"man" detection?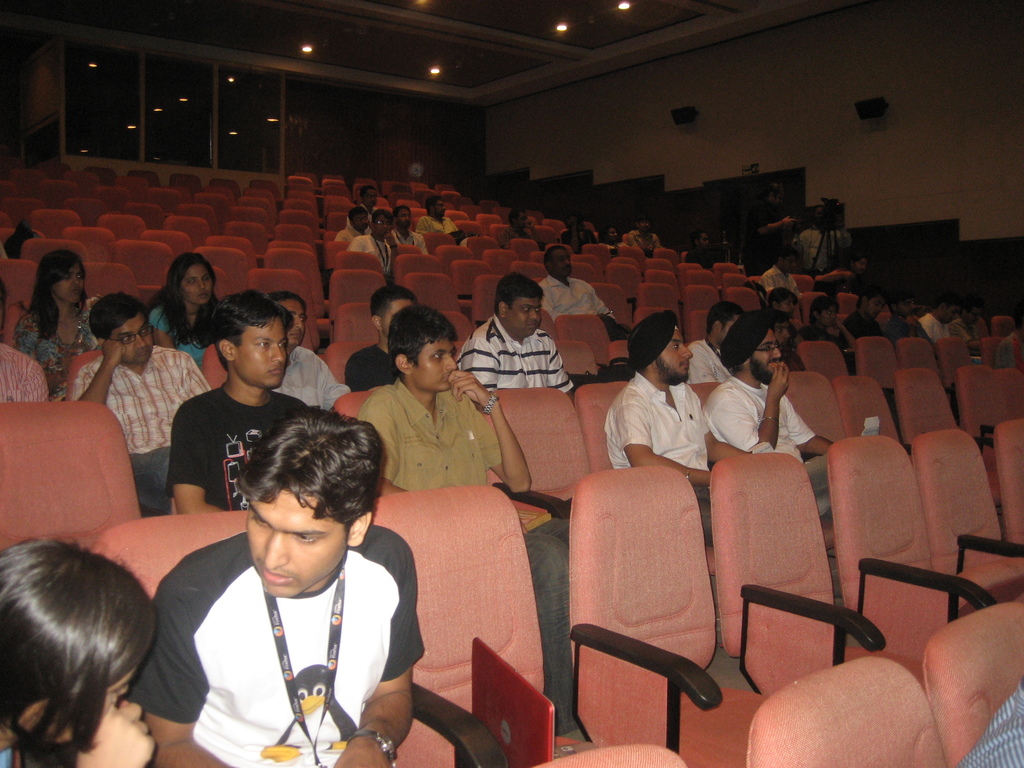
bbox=[68, 290, 213, 514]
